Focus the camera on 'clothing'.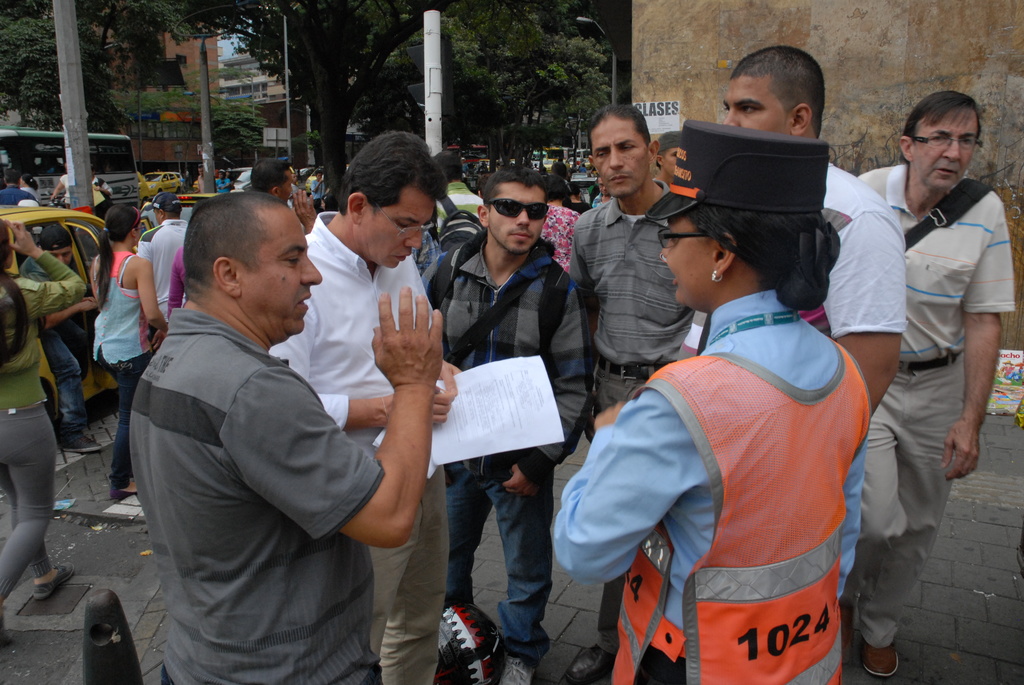
Focus region: {"x1": 138, "y1": 214, "x2": 189, "y2": 321}.
